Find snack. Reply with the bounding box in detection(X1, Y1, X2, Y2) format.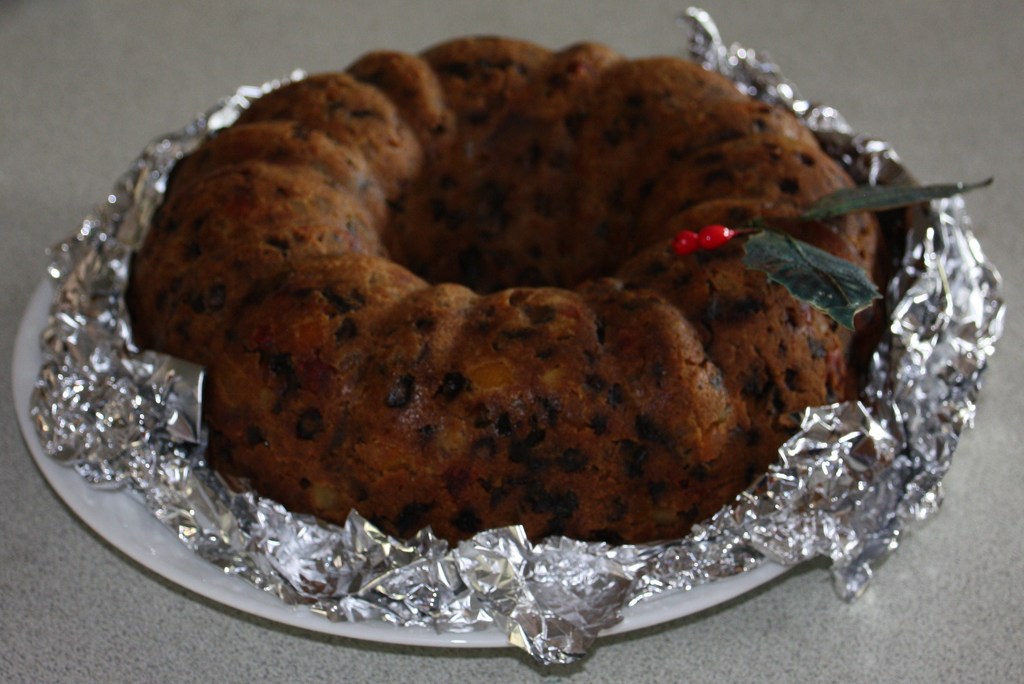
detection(63, 33, 948, 611).
